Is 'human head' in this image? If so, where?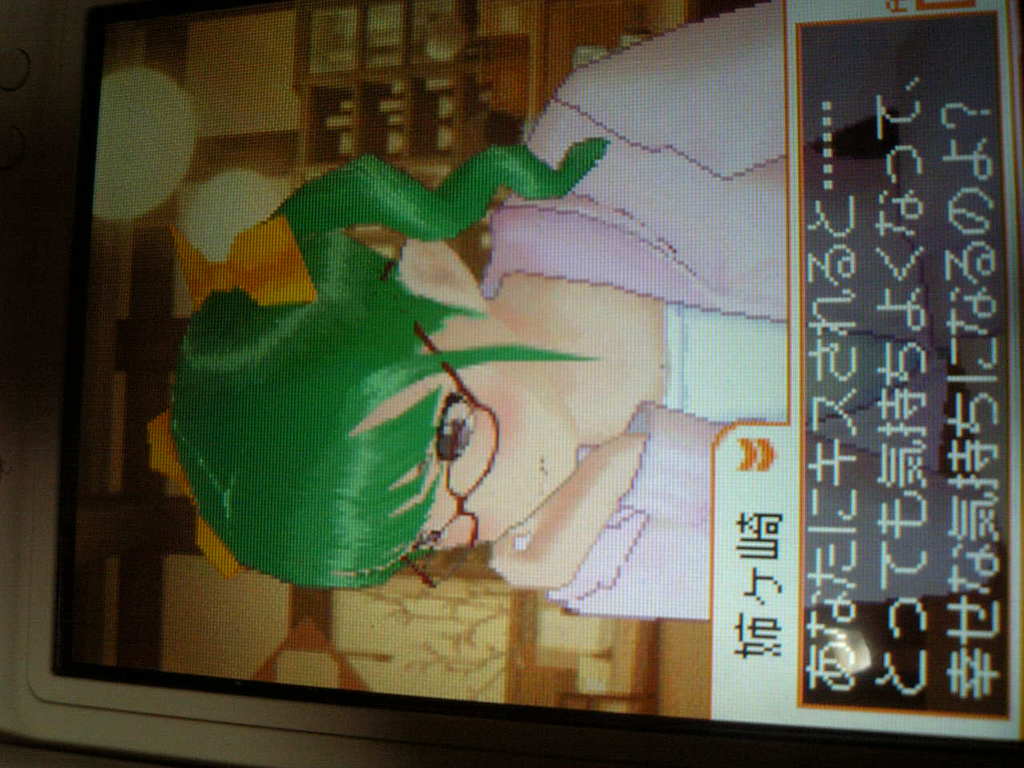
Yes, at (168,197,549,570).
